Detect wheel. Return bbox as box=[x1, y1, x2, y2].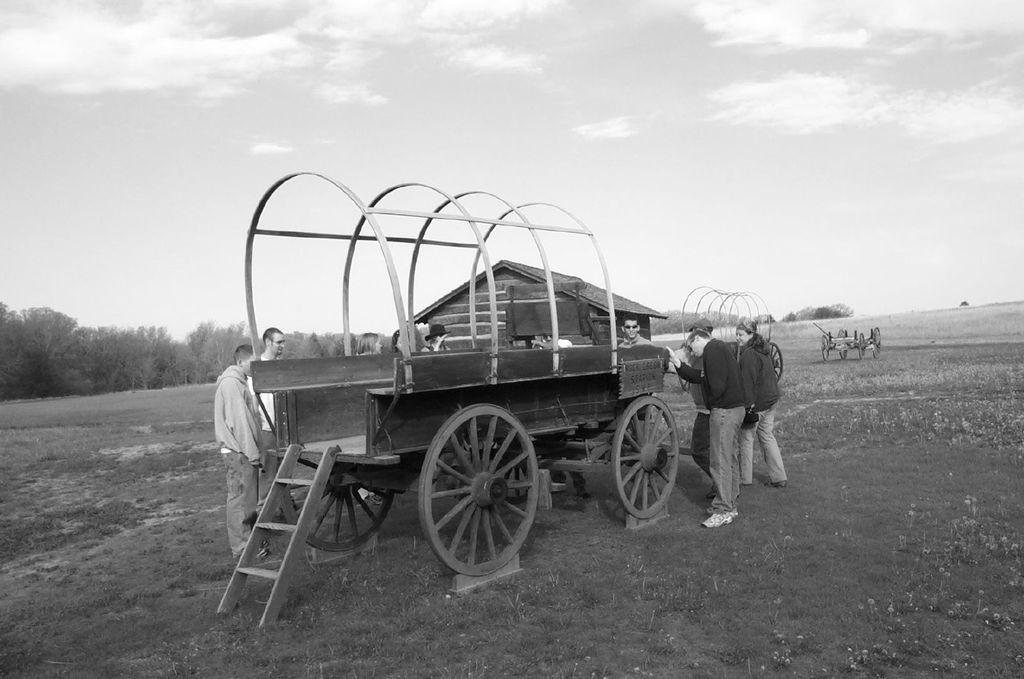
box=[678, 345, 691, 388].
